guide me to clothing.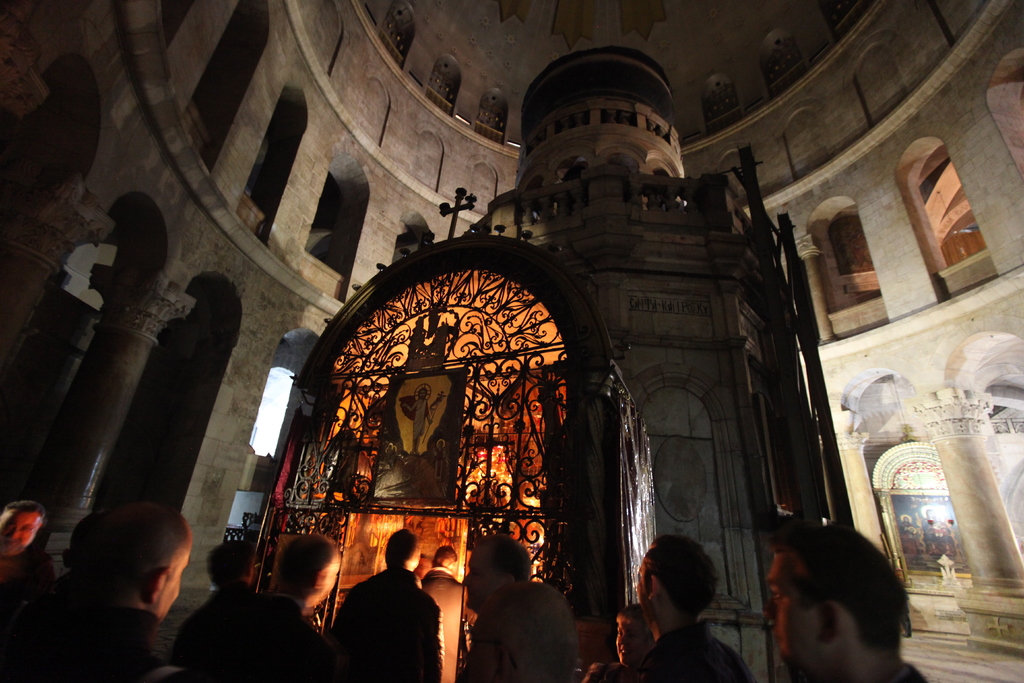
Guidance: 636/621/757/682.
